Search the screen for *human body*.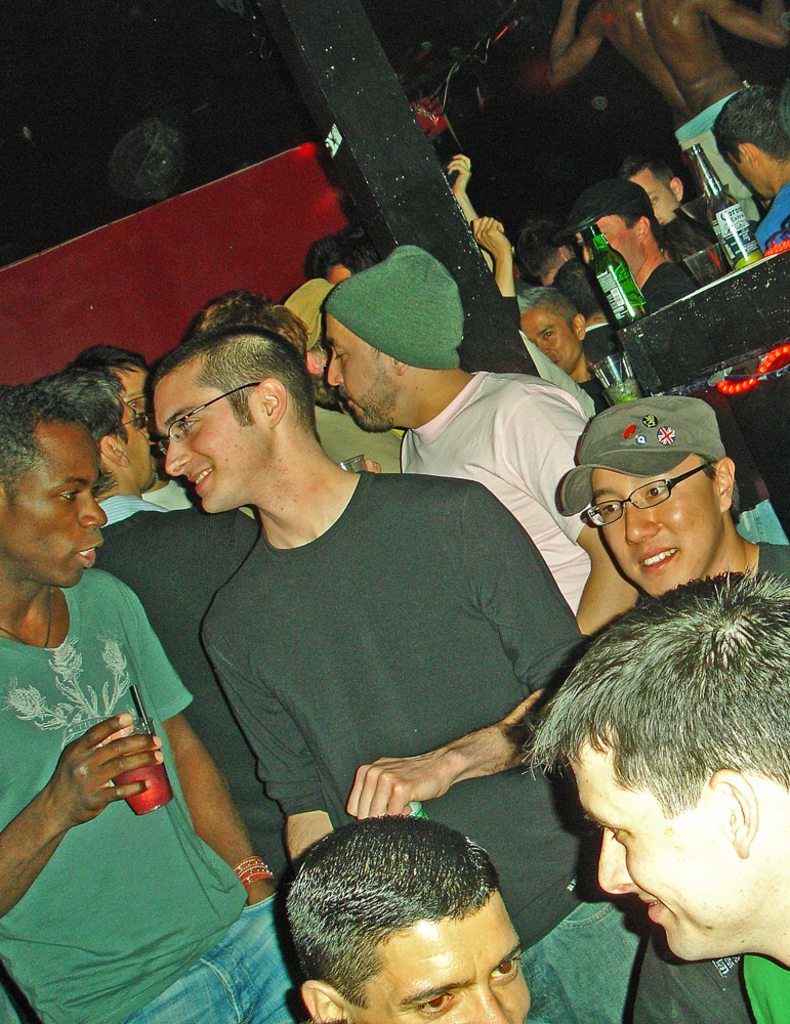
Found at 412/362/647/639.
